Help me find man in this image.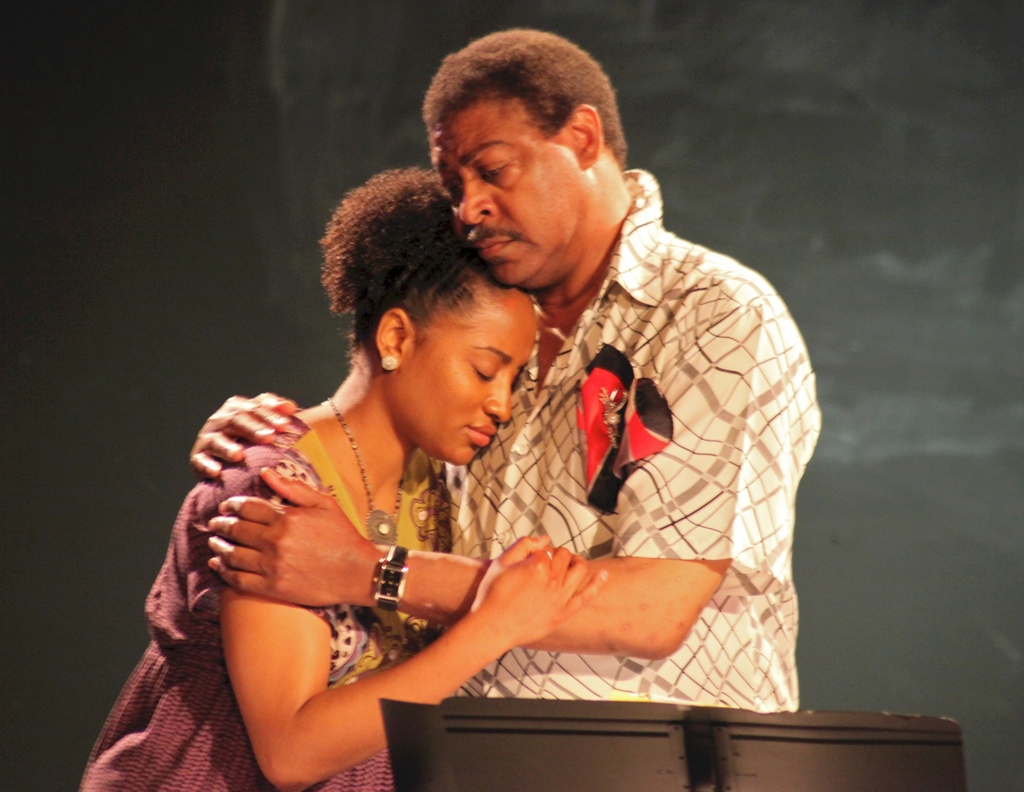
Found it: 189:26:824:704.
